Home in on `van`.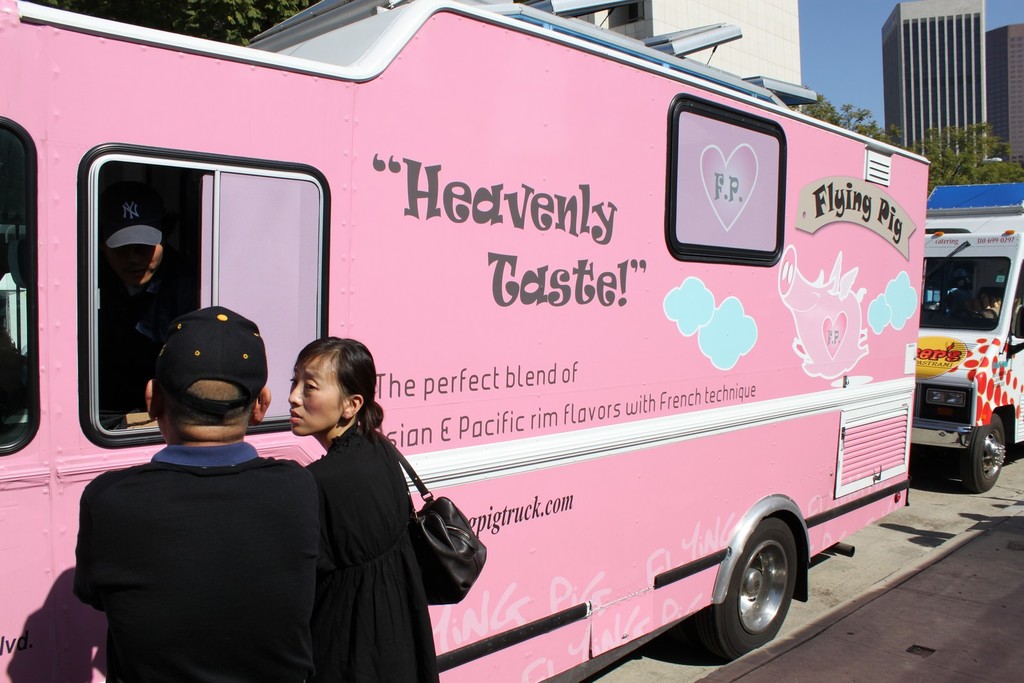
Homed in at [left=0, top=0, right=932, bottom=682].
